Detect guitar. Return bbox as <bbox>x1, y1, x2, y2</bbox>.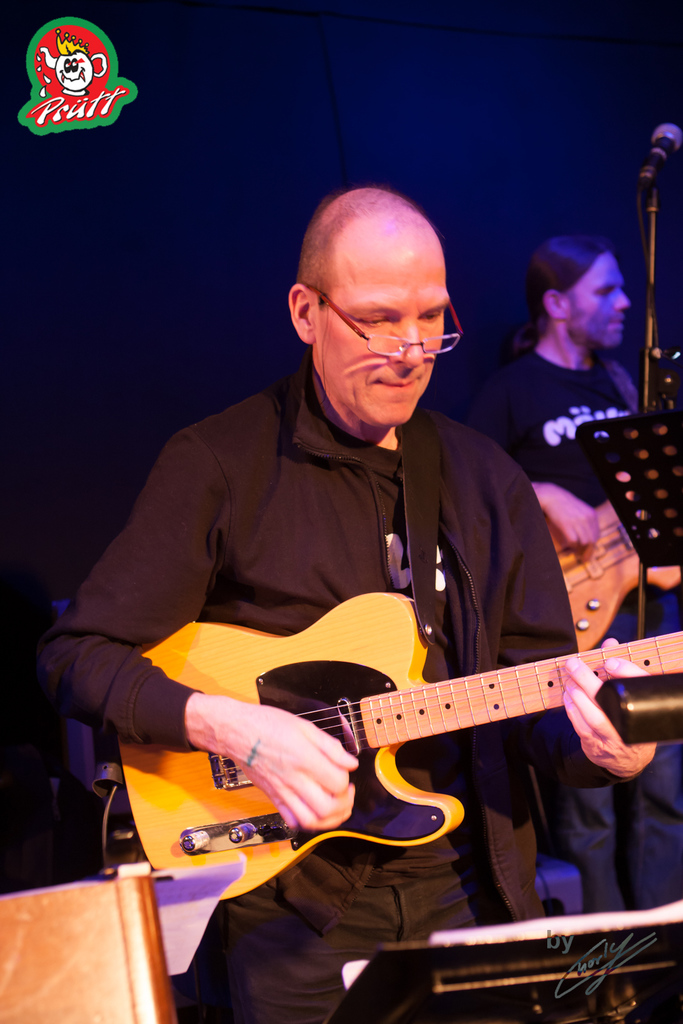
<bbox>113, 590, 682, 903</bbox>.
